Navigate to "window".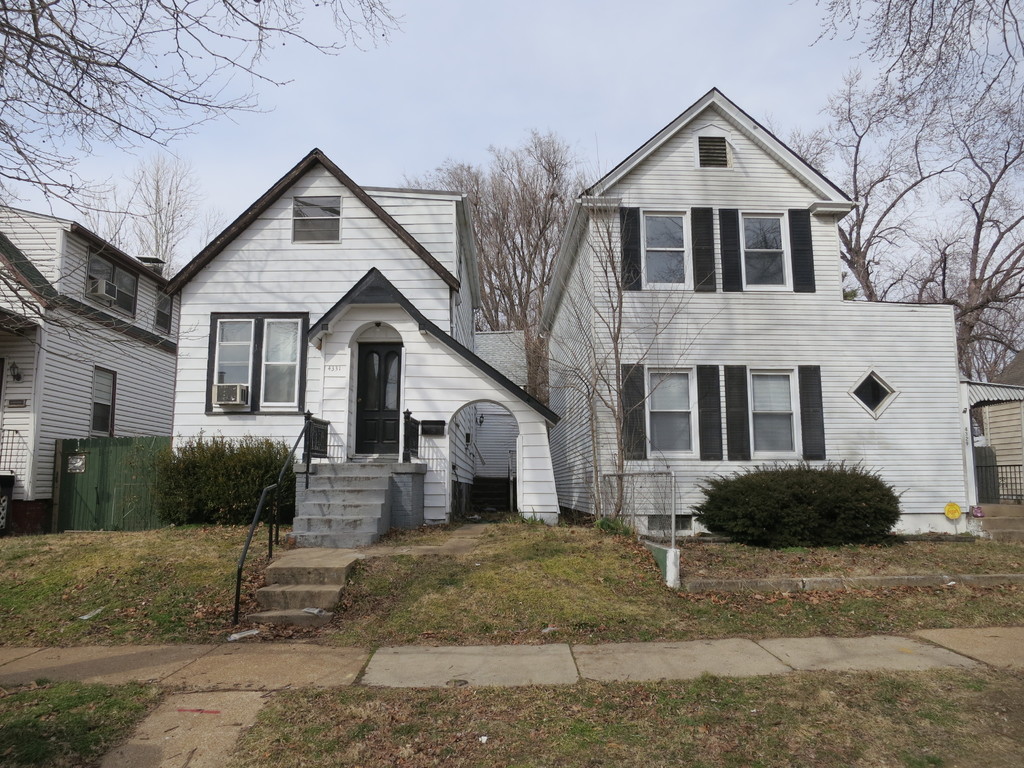
Navigation target: Rect(752, 369, 797, 454).
